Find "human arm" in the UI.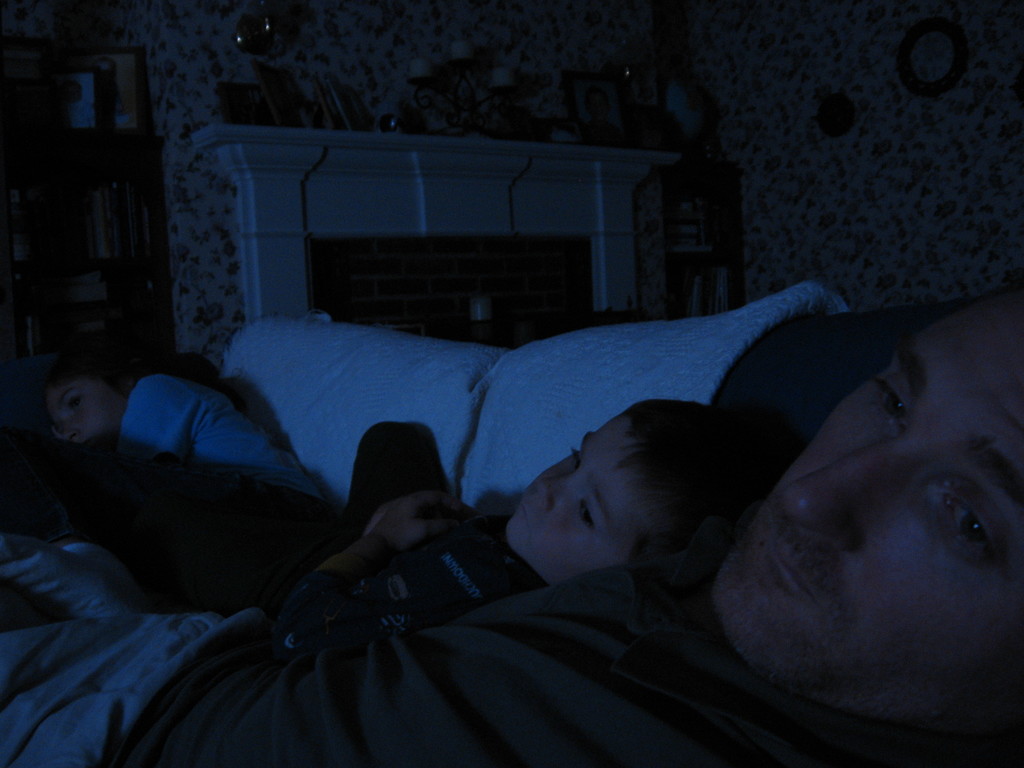
UI element at bbox(117, 376, 201, 454).
